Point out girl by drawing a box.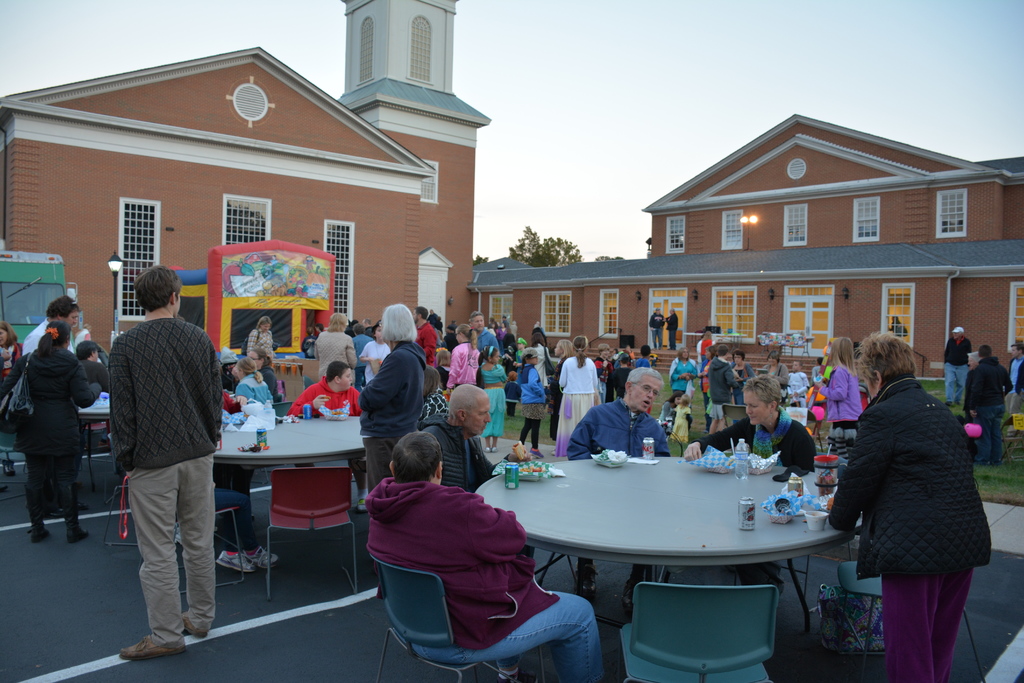
pyautogui.locateOnScreen(550, 329, 600, 454).
